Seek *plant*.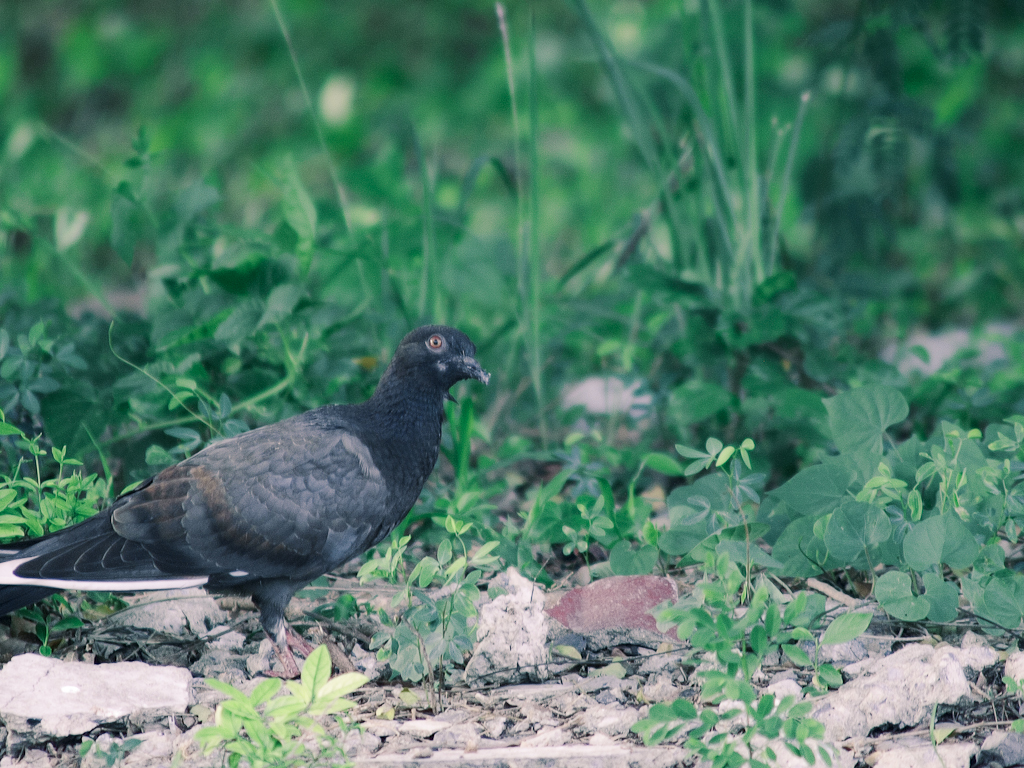
pyautogui.locateOnScreen(779, 375, 1021, 640).
